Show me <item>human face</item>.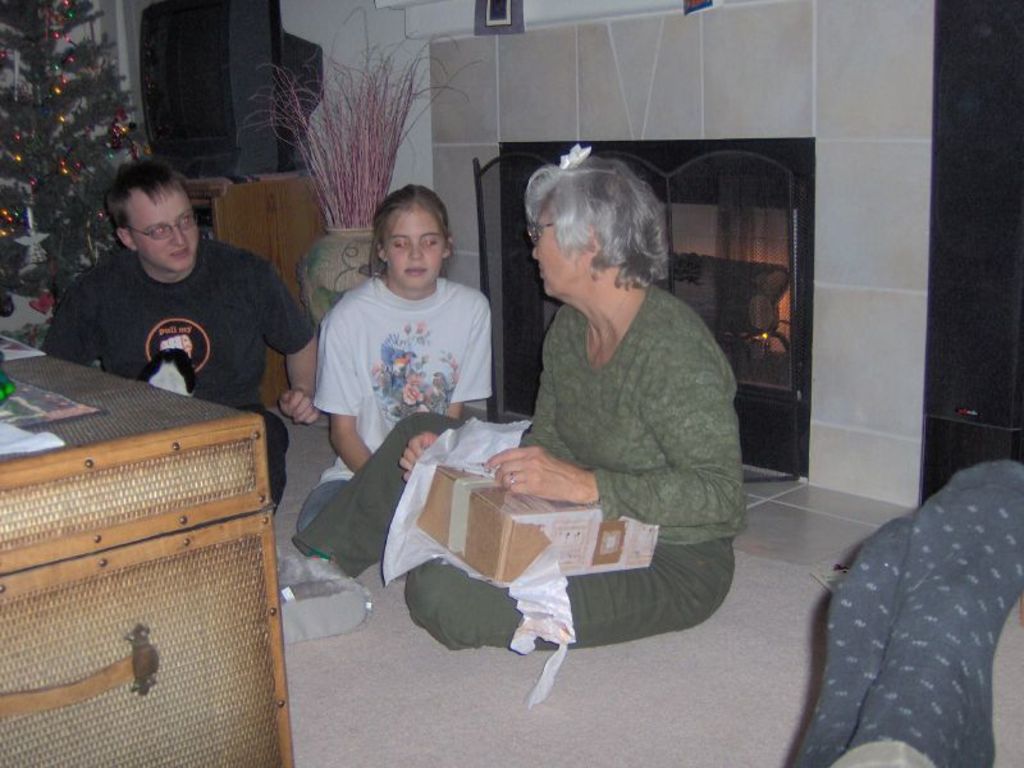
<item>human face</item> is here: {"left": 134, "top": 187, "right": 192, "bottom": 265}.
